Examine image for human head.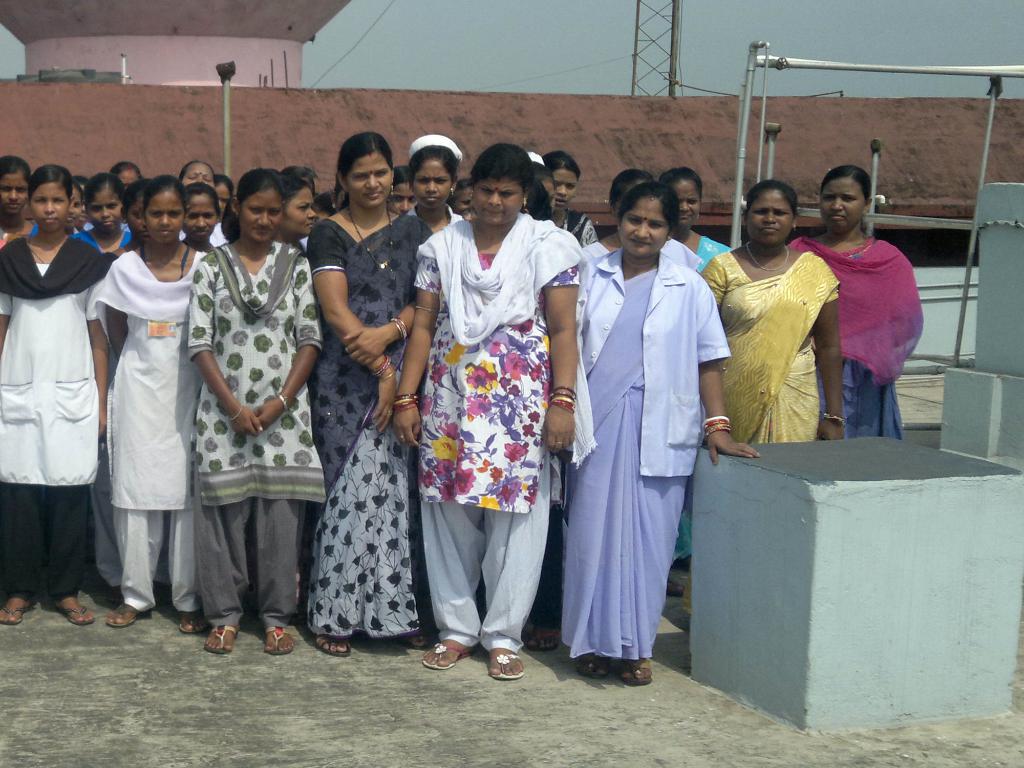
Examination result: bbox=(293, 166, 316, 192).
